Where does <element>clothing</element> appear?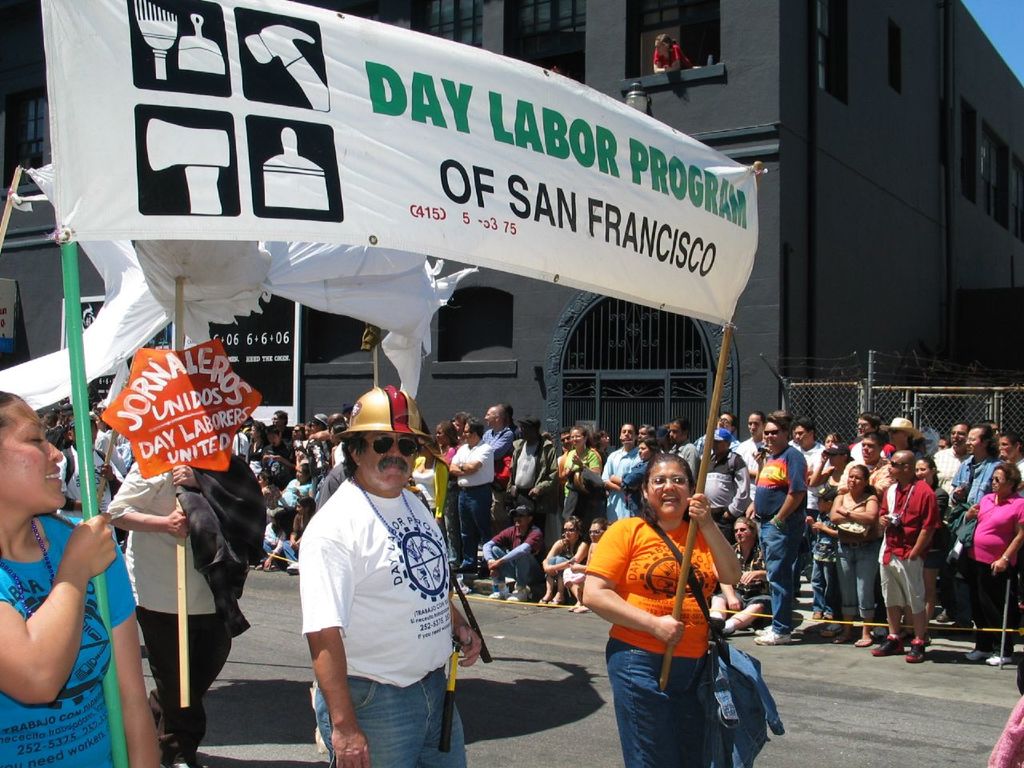
Appears at box=[62, 444, 119, 544].
